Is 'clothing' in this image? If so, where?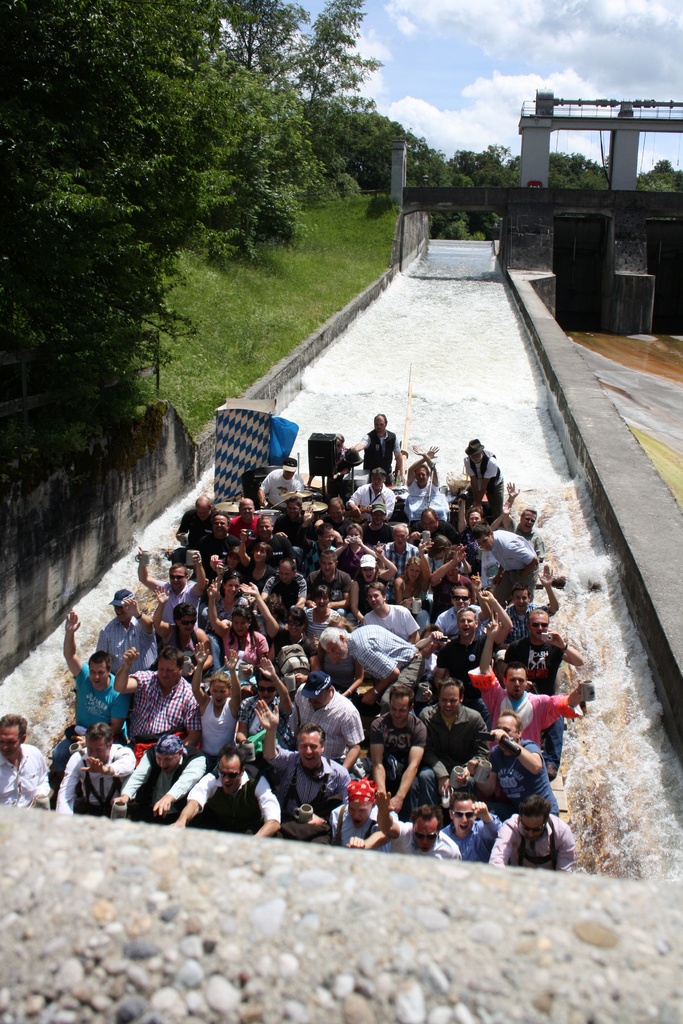
Yes, at 506 635 564 696.
